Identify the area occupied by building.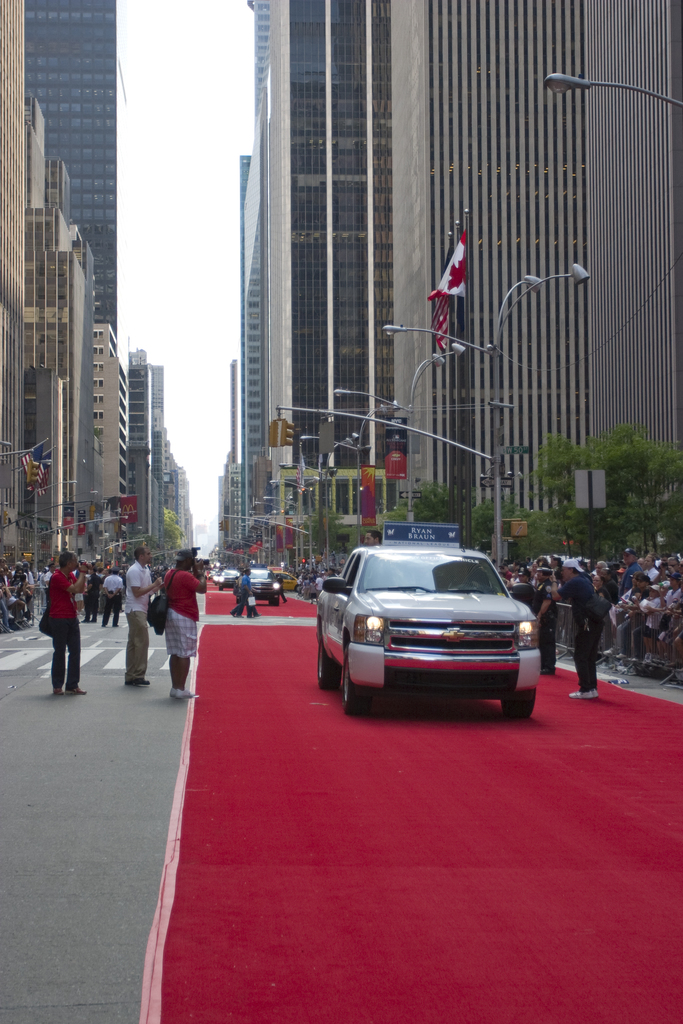
Area: 217,361,245,560.
